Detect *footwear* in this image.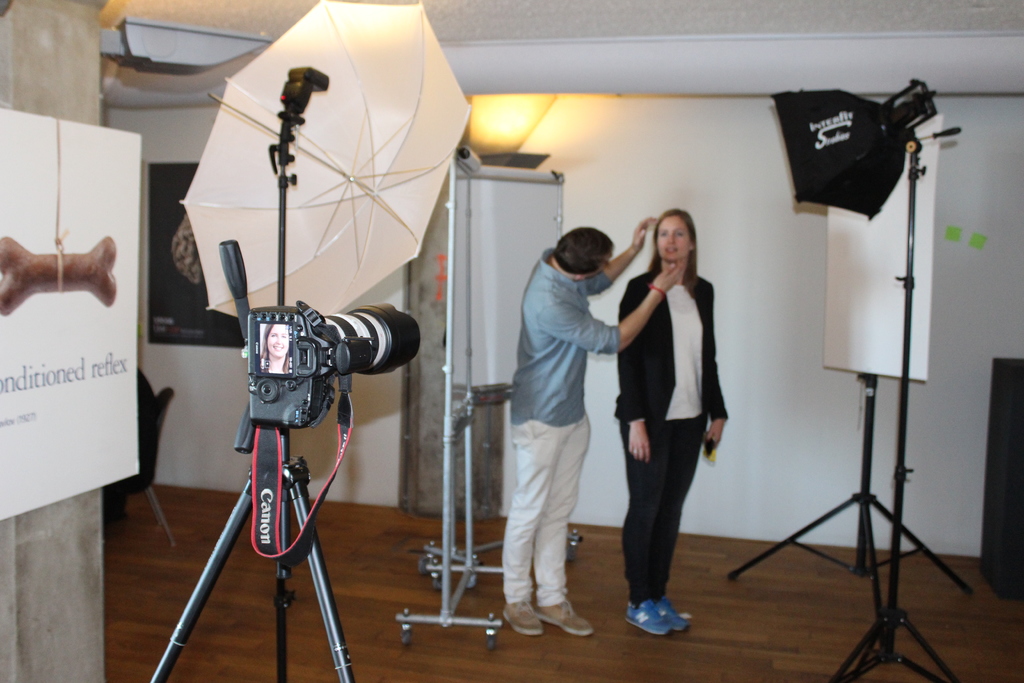
Detection: (x1=538, y1=595, x2=596, y2=638).
